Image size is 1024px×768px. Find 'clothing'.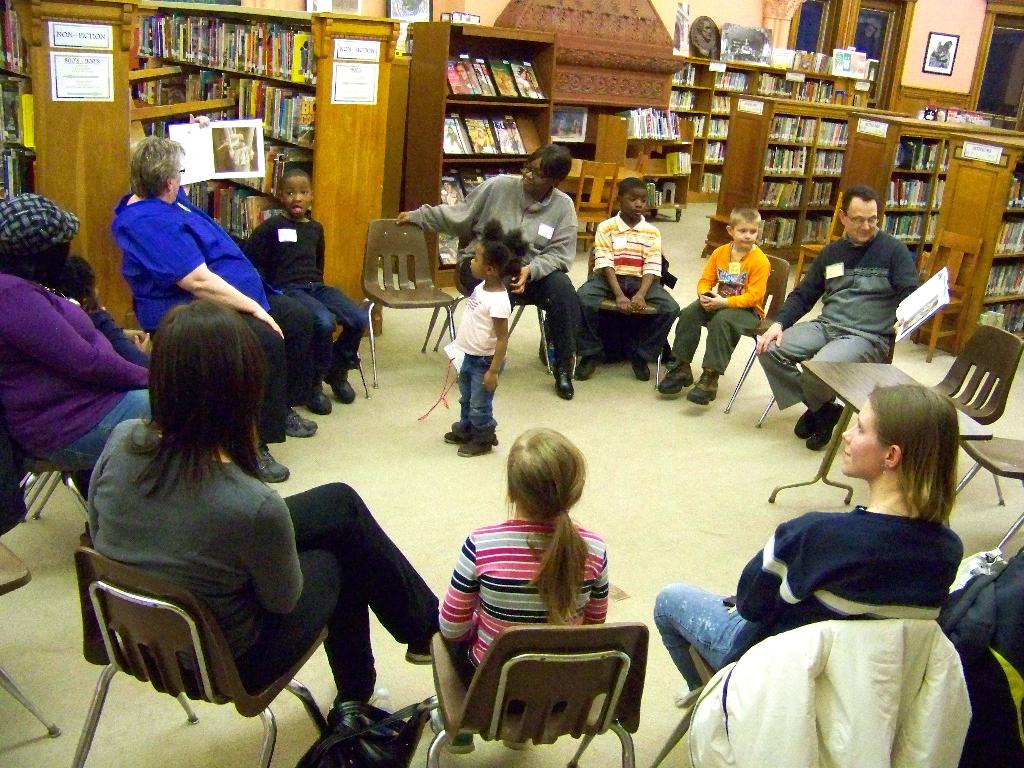
(3, 261, 151, 472).
